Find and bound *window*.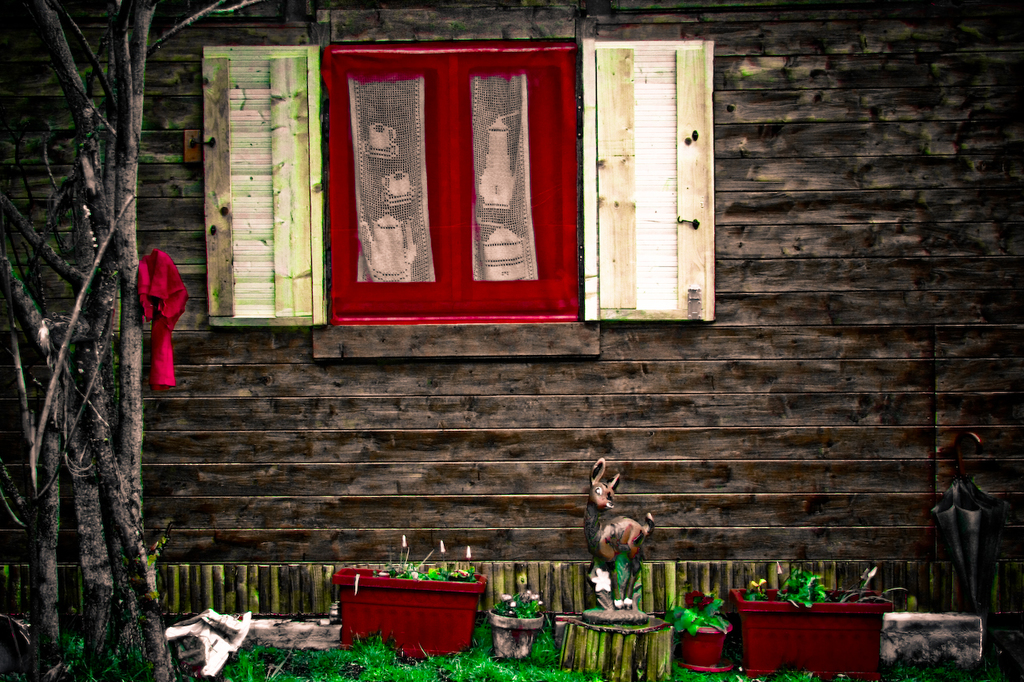
Bound: region(310, 0, 590, 337).
